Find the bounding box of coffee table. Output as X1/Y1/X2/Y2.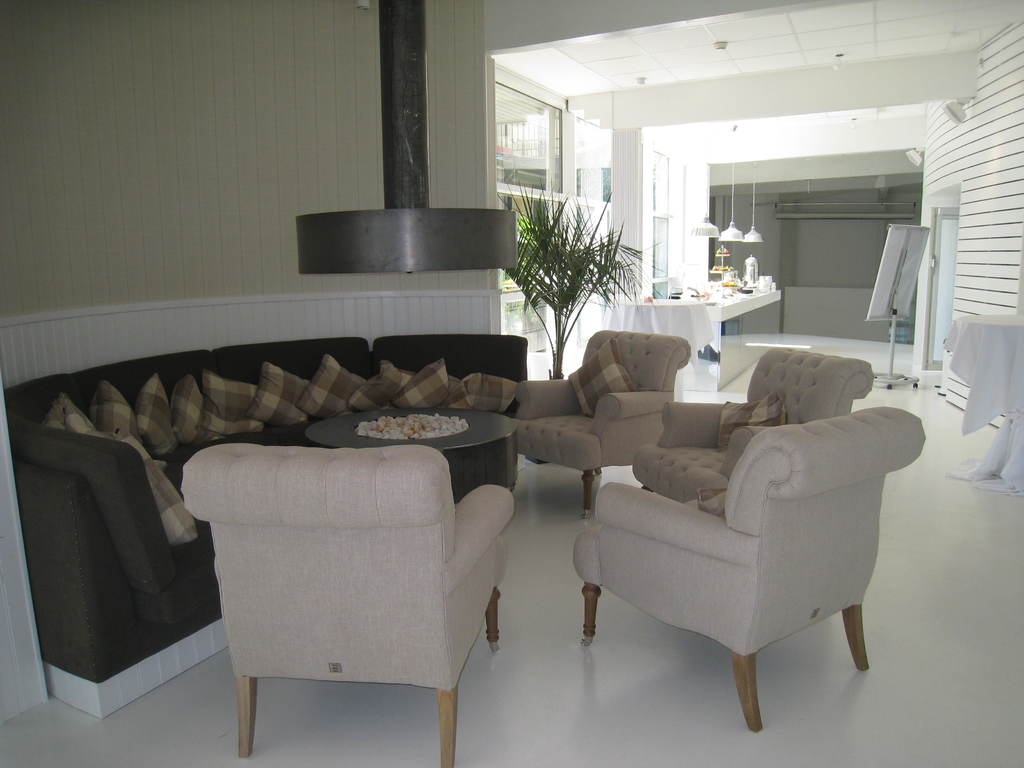
303/406/515/499.
